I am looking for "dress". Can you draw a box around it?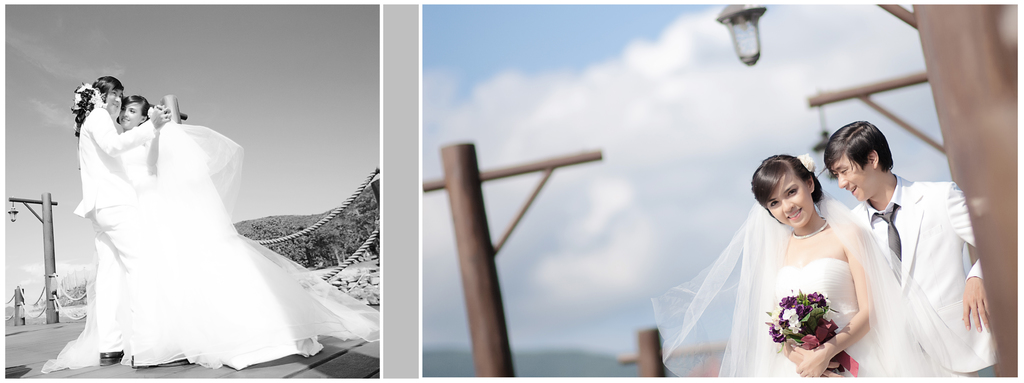
Sure, the bounding box is 750/254/886/380.
